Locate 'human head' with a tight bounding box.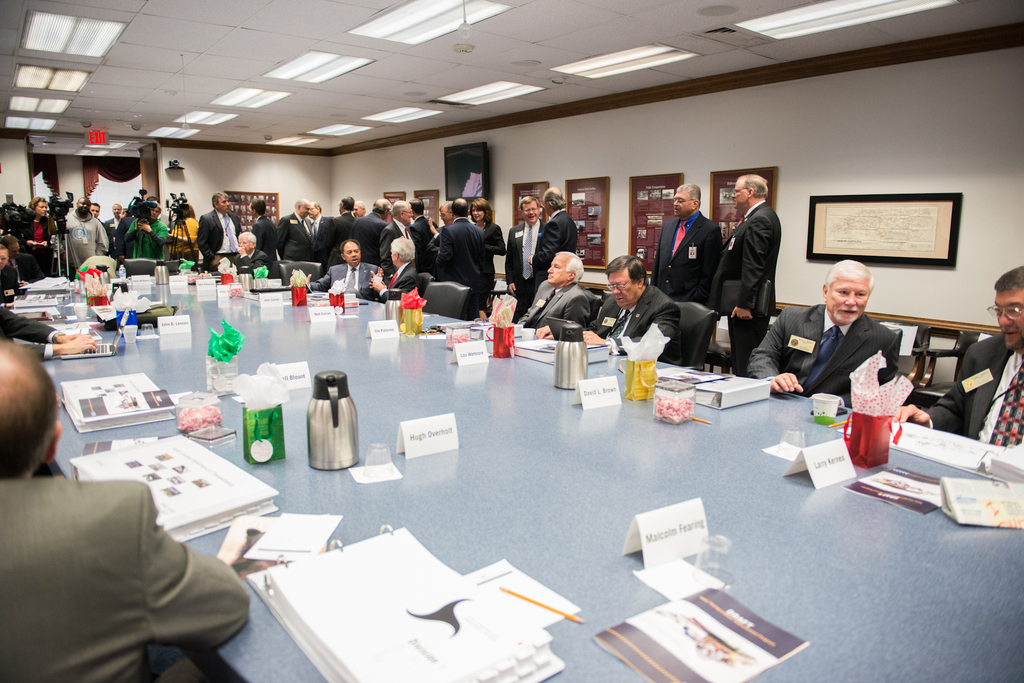
crop(470, 196, 492, 226).
